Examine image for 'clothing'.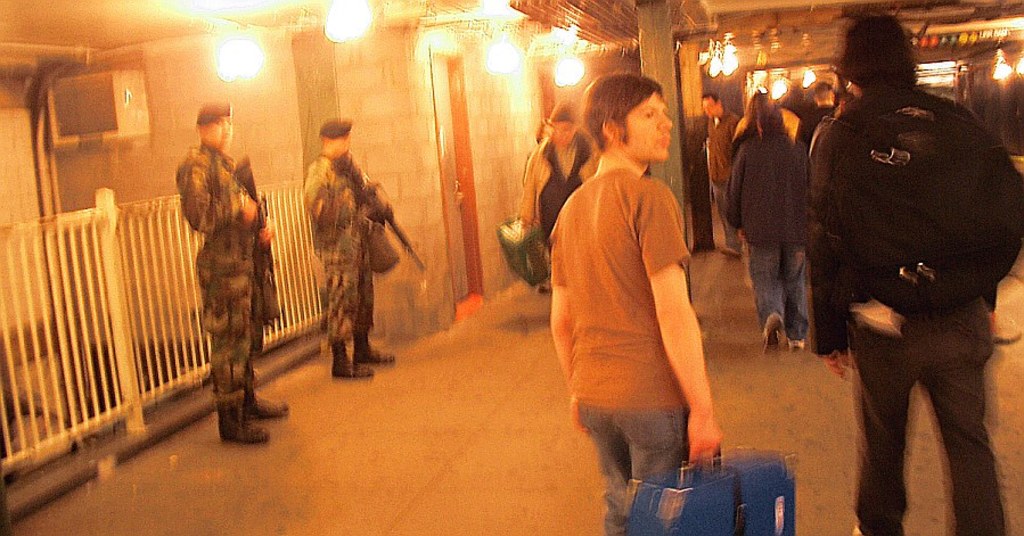
Examination result: x1=736, y1=130, x2=814, y2=340.
